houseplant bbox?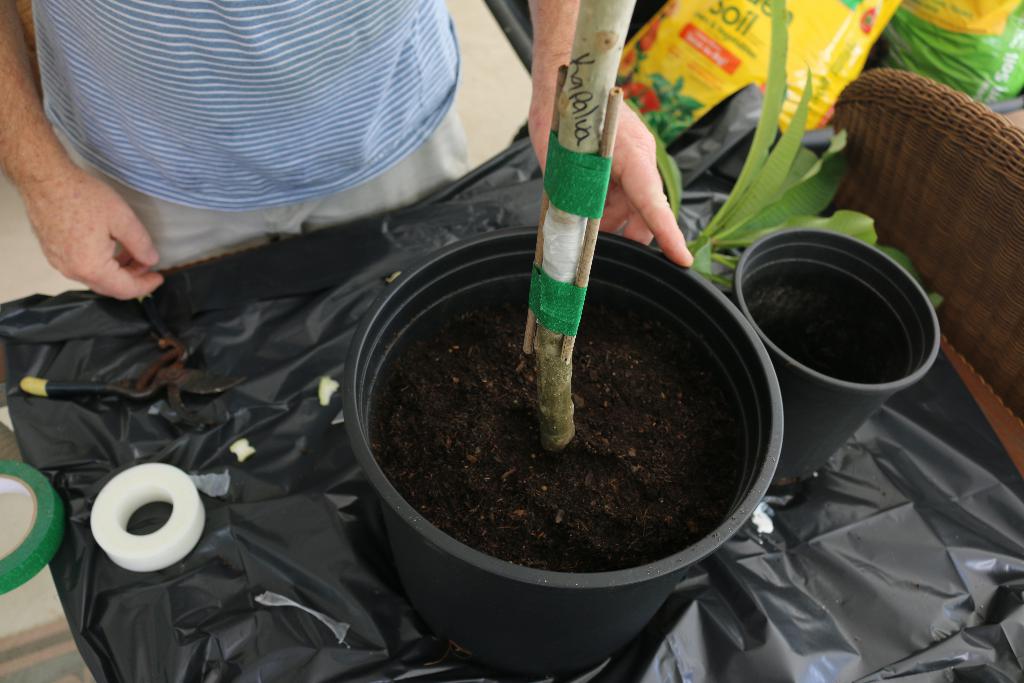
<region>341, 0, 788, 682</region>
